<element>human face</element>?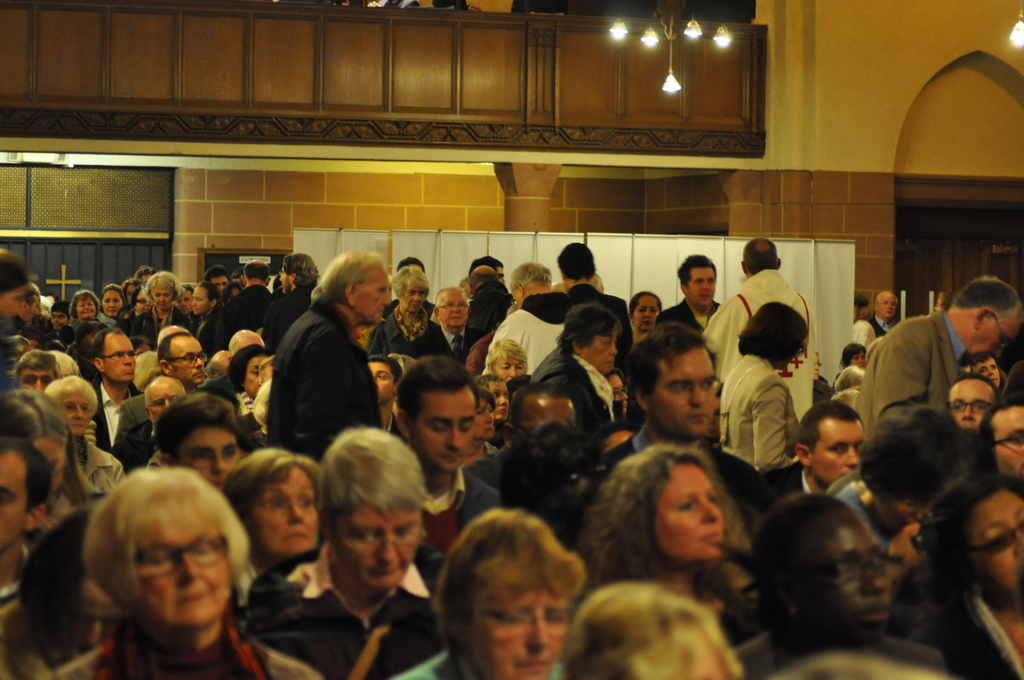
(0, 466, 22, 553)
